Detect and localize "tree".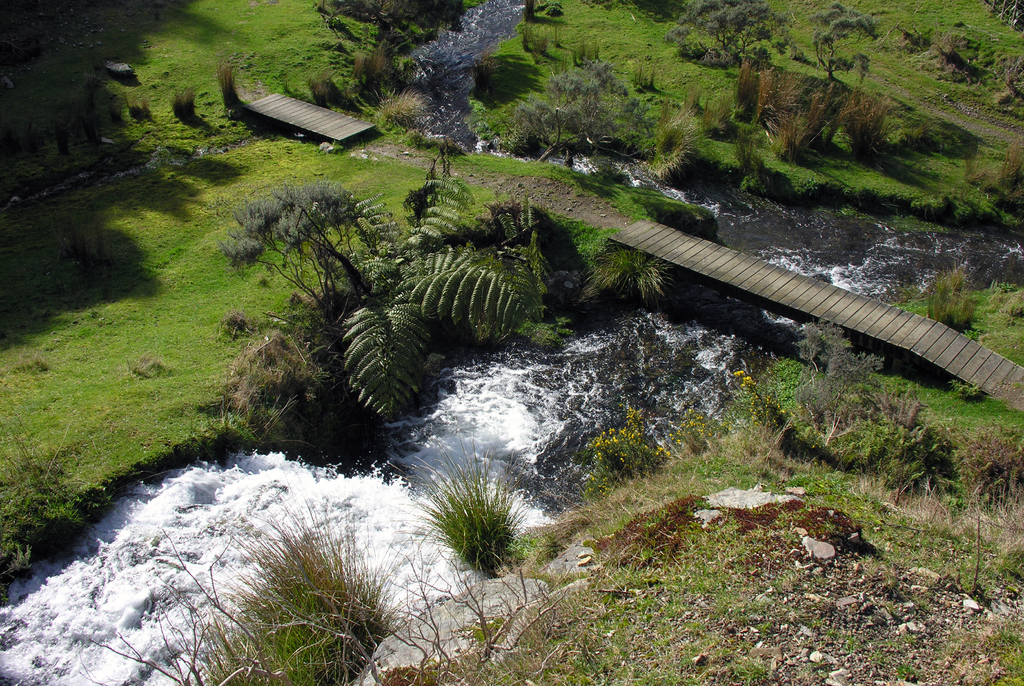
Localized at [left=222, top=186, right=367, bottom=338].
